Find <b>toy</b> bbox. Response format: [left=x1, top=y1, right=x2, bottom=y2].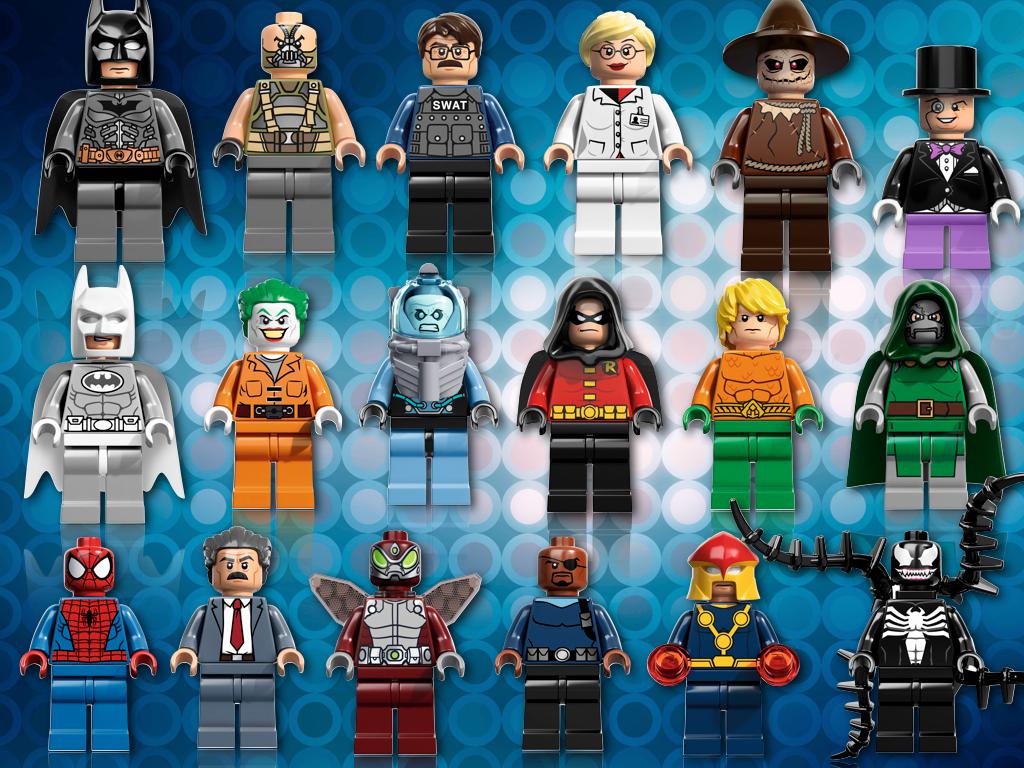
[left=18, top=540, right=148, bottom=757].
